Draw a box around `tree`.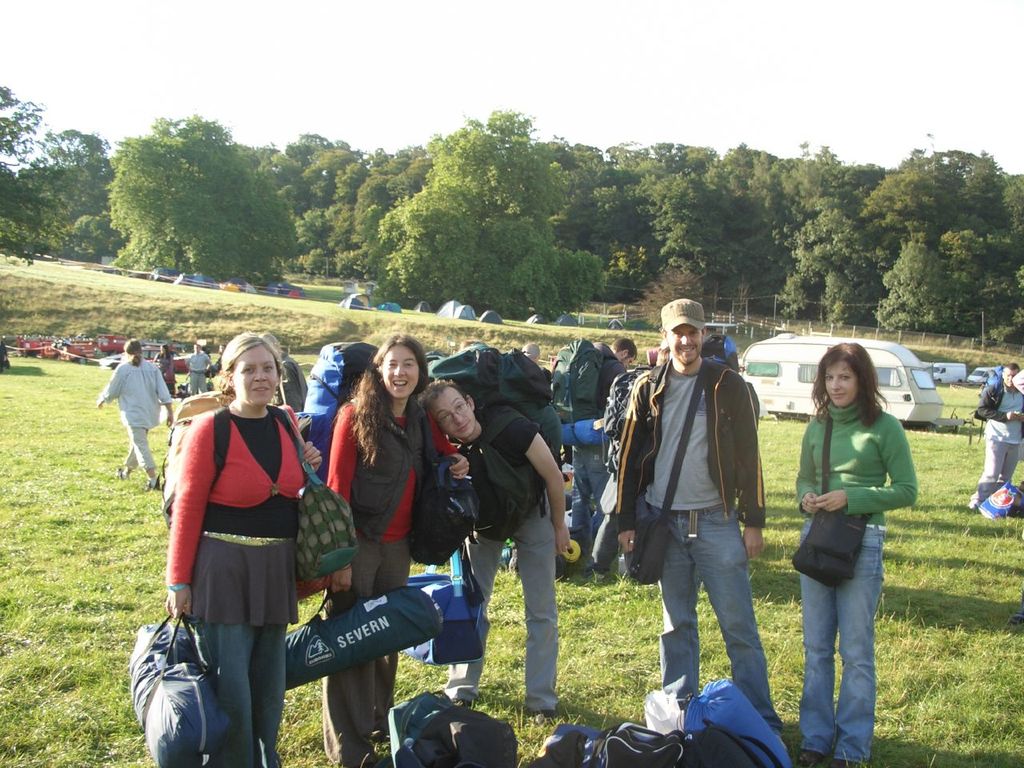
crop(0, 84, 130, 266).
